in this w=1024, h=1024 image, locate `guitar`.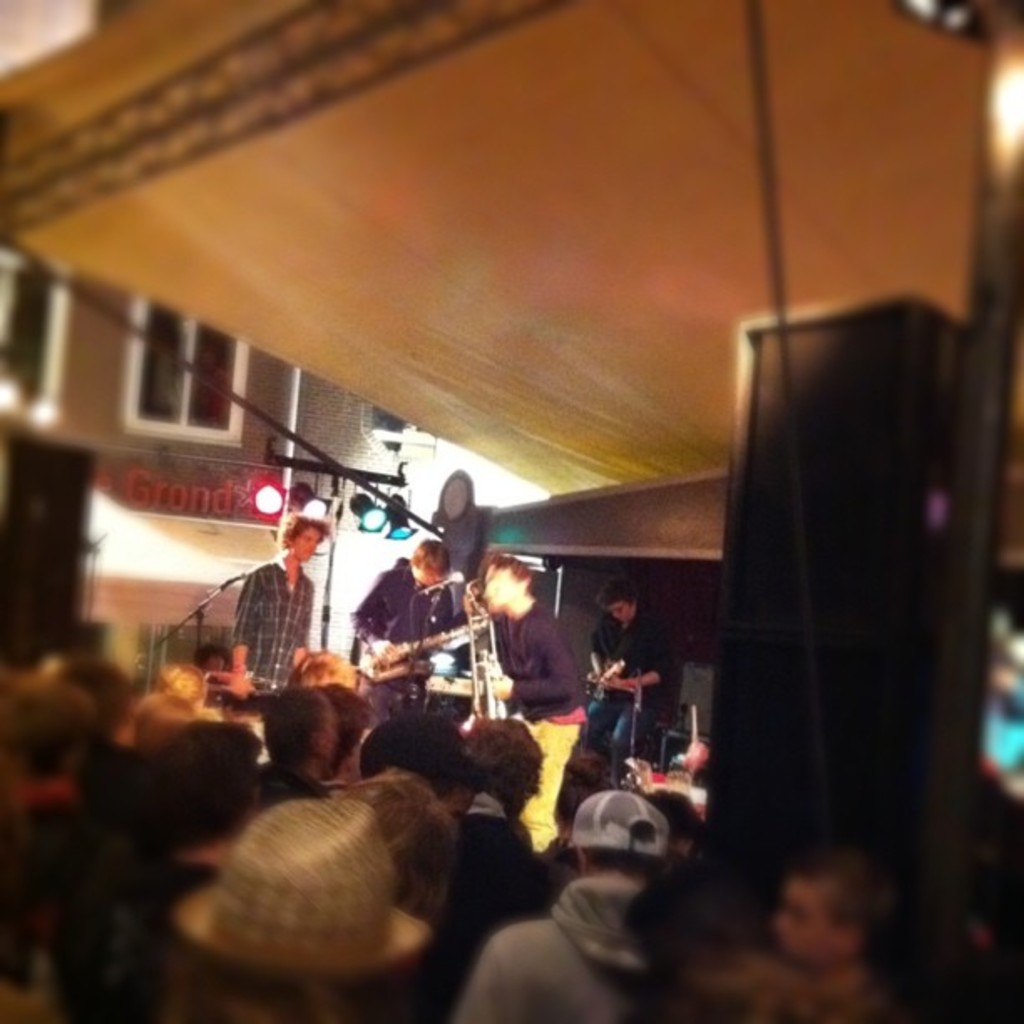
Bounding box: x1=353 y1=621 x2=484 y2=681.
